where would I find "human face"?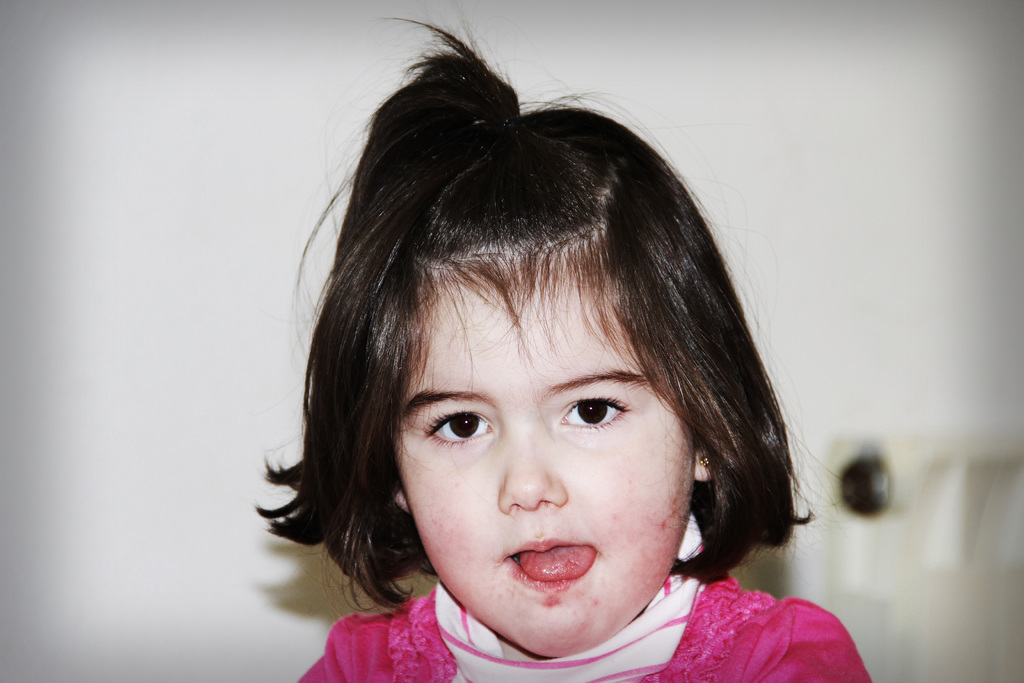
At left=390, top=231, right=698, bottom=657.
